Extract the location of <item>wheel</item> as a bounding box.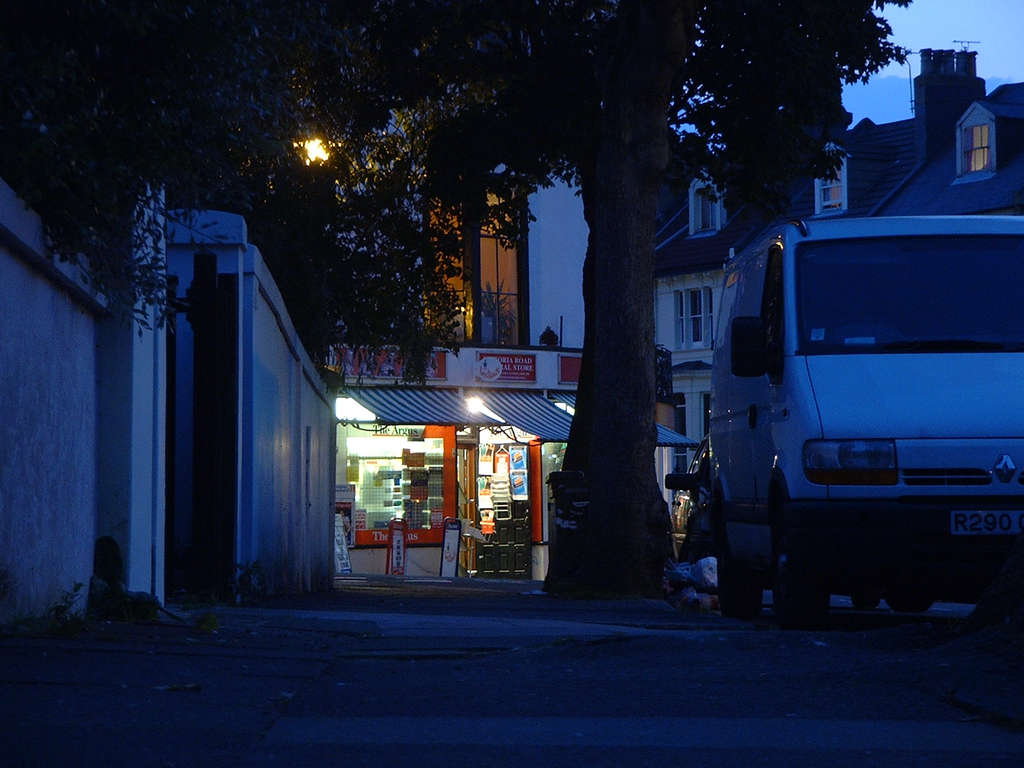
box(765, 522, 808, 616).
